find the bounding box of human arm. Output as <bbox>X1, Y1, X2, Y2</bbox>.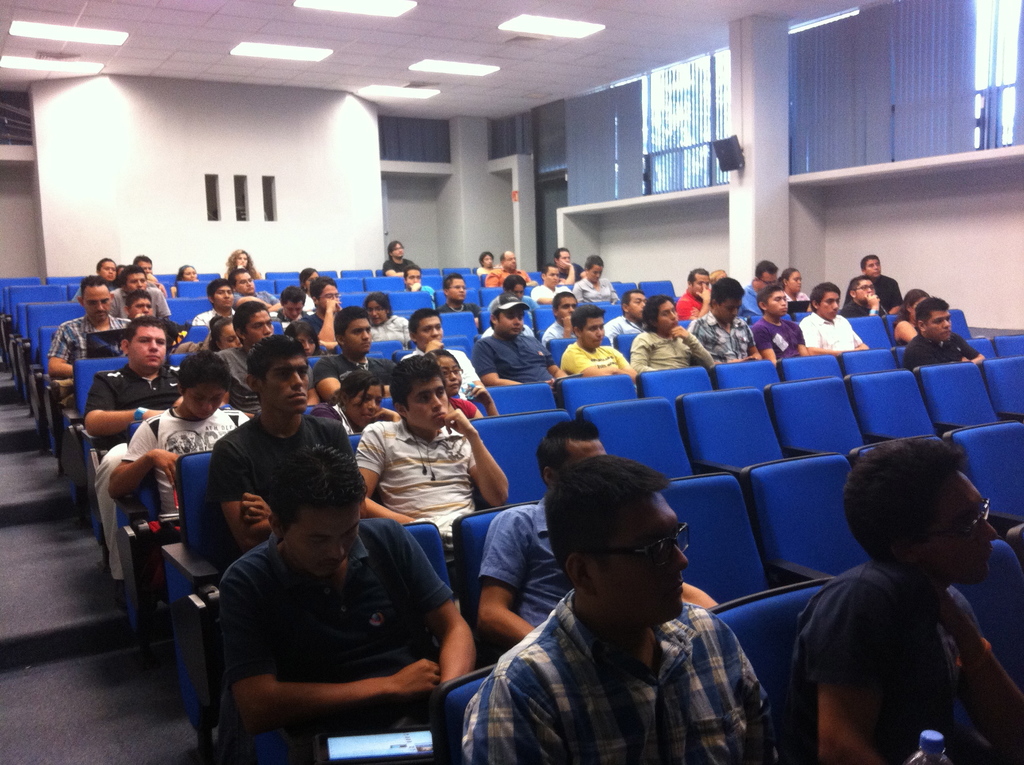
<bbox>428, 339, 442, 350</bbox>.
